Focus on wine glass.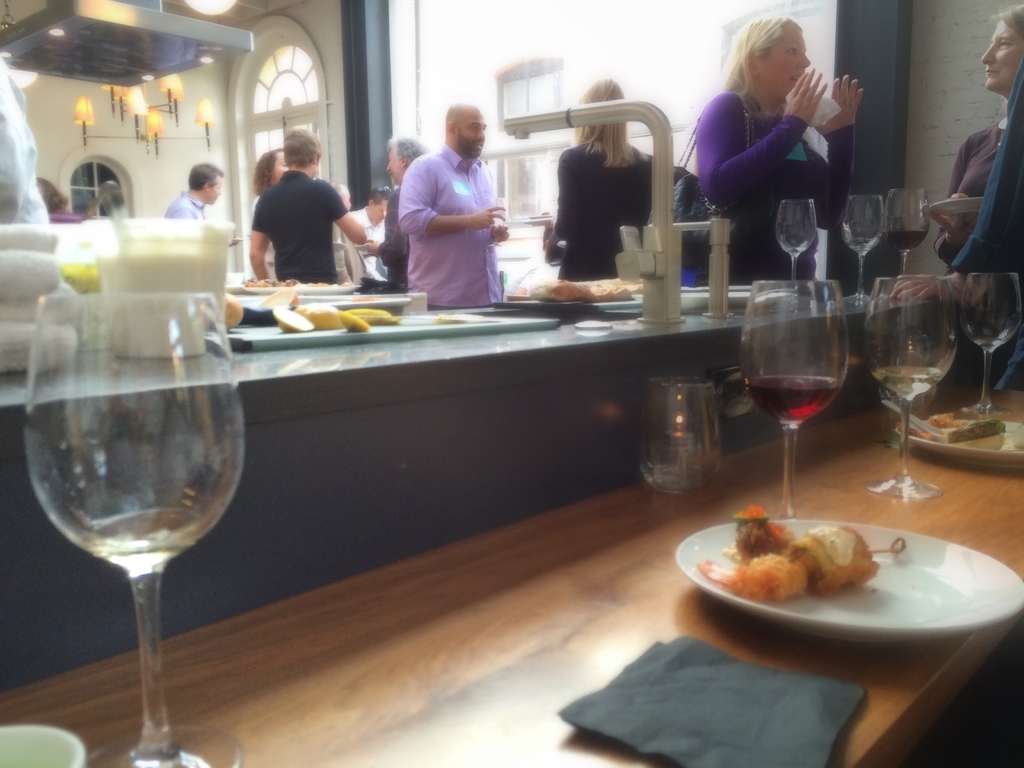
Focused at [left=866, top=273, right=961, bottom=495].
